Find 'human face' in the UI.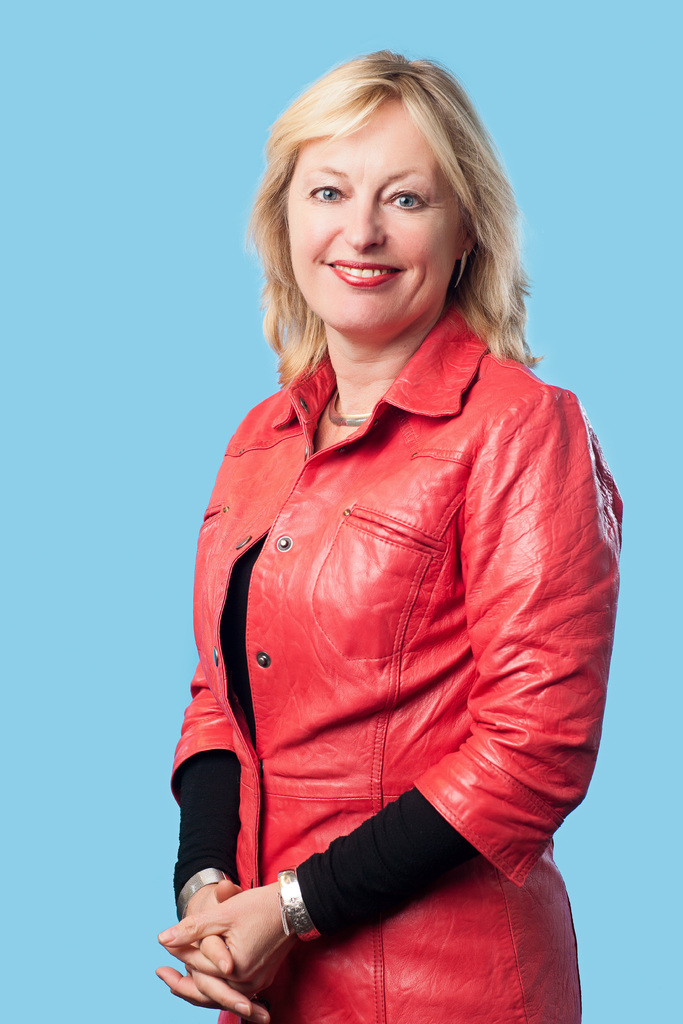
UI element at {"left": 281, "top": 102, "right": 463, "bottom": 338}.
